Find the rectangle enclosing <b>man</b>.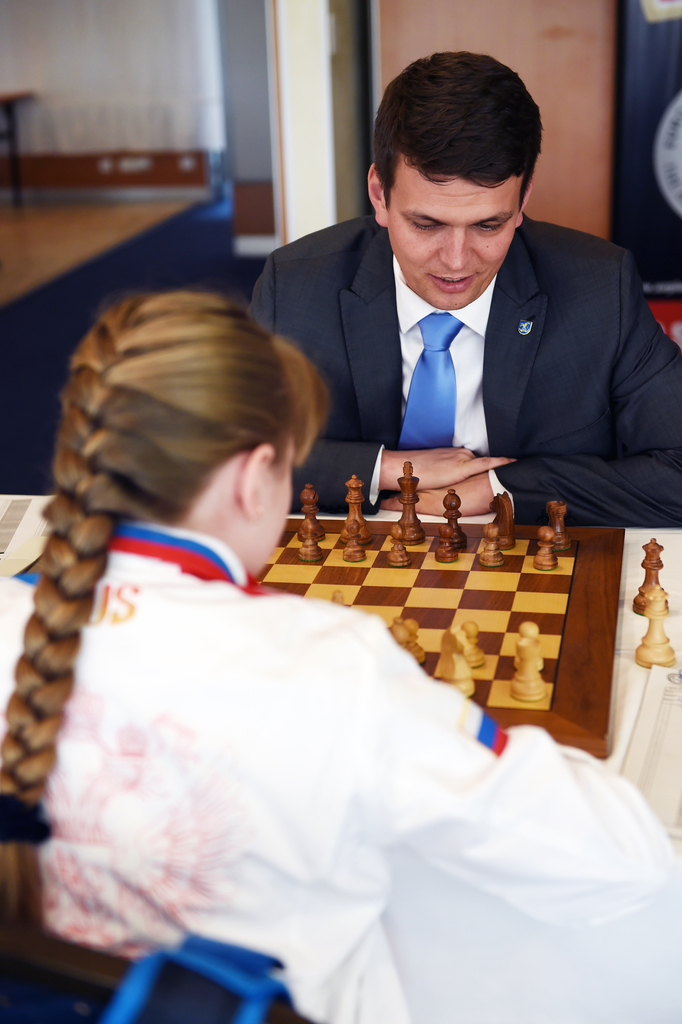
<region>228, 88, 675, 548</region>.
